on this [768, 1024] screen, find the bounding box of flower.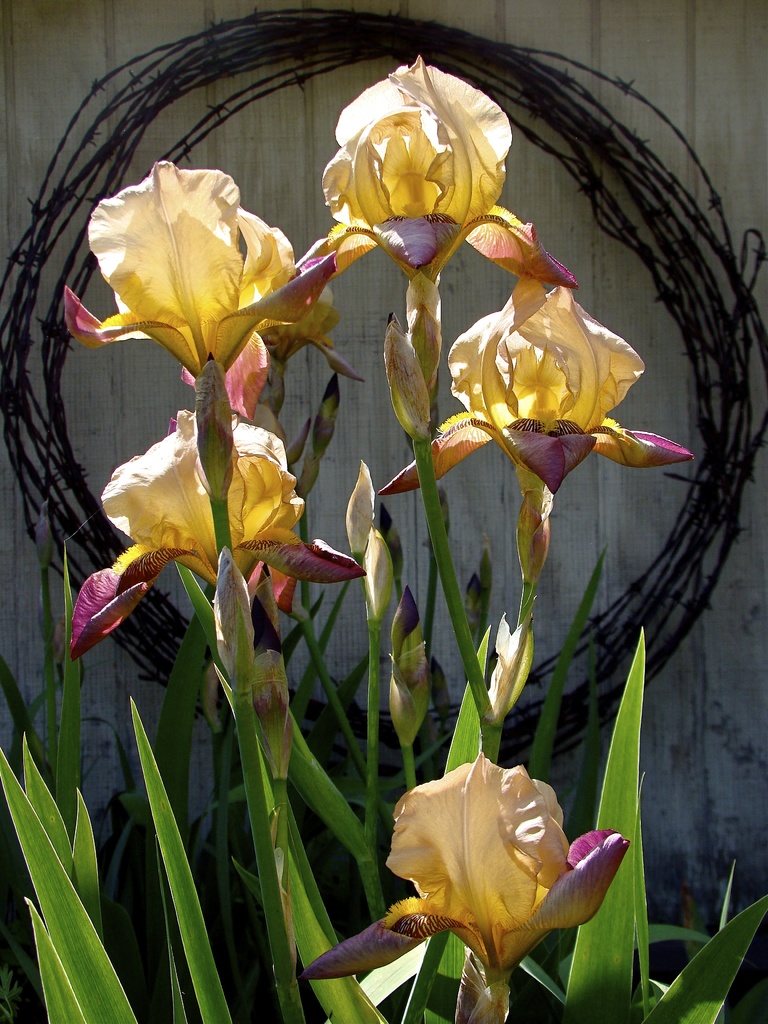
Bounding box: crop(60, 160, 334, 420).
